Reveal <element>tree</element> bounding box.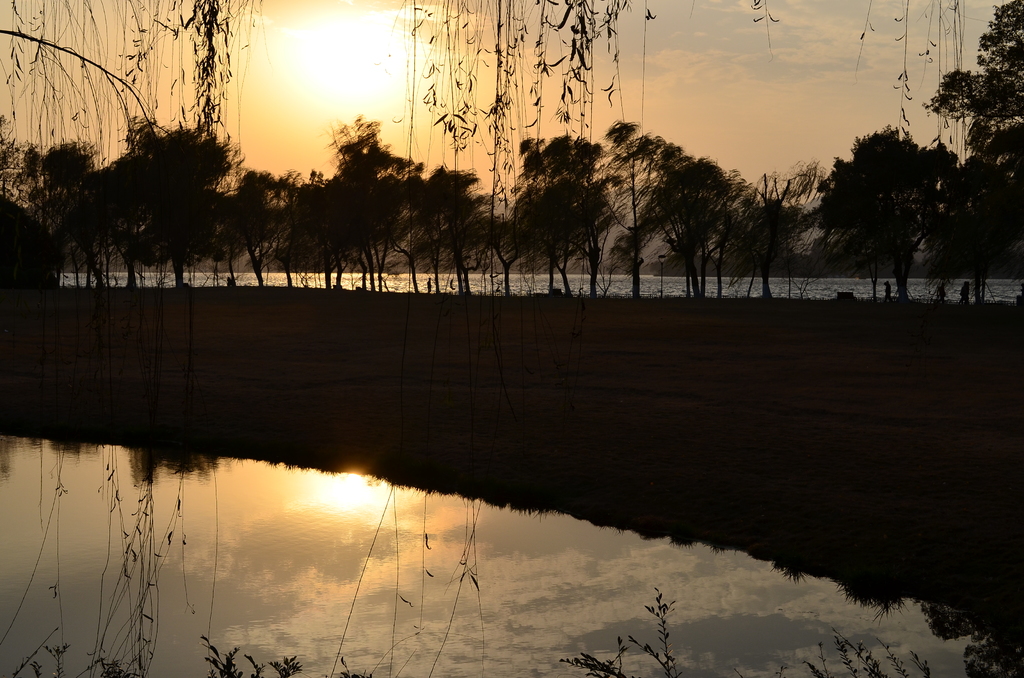
Revealed: locate(905, 0, 1023, 302).
